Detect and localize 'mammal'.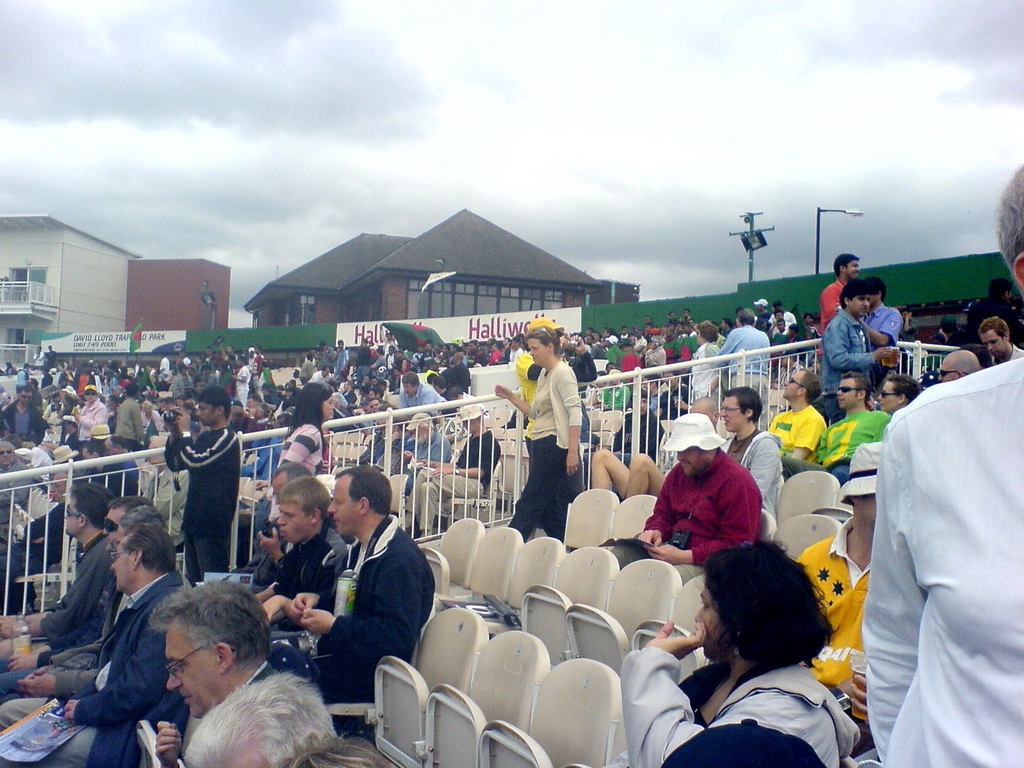
Localized at detection(819, 284, 905, 406).
